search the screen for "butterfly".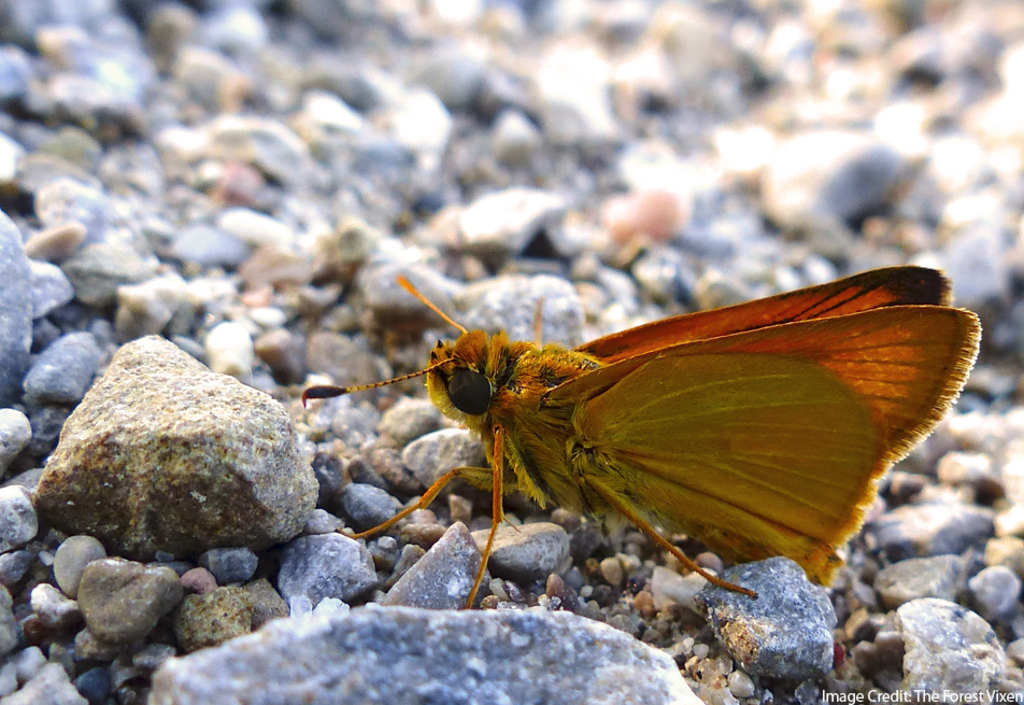
Found at x1=360, y1=238, x2=1007, y2=616.
